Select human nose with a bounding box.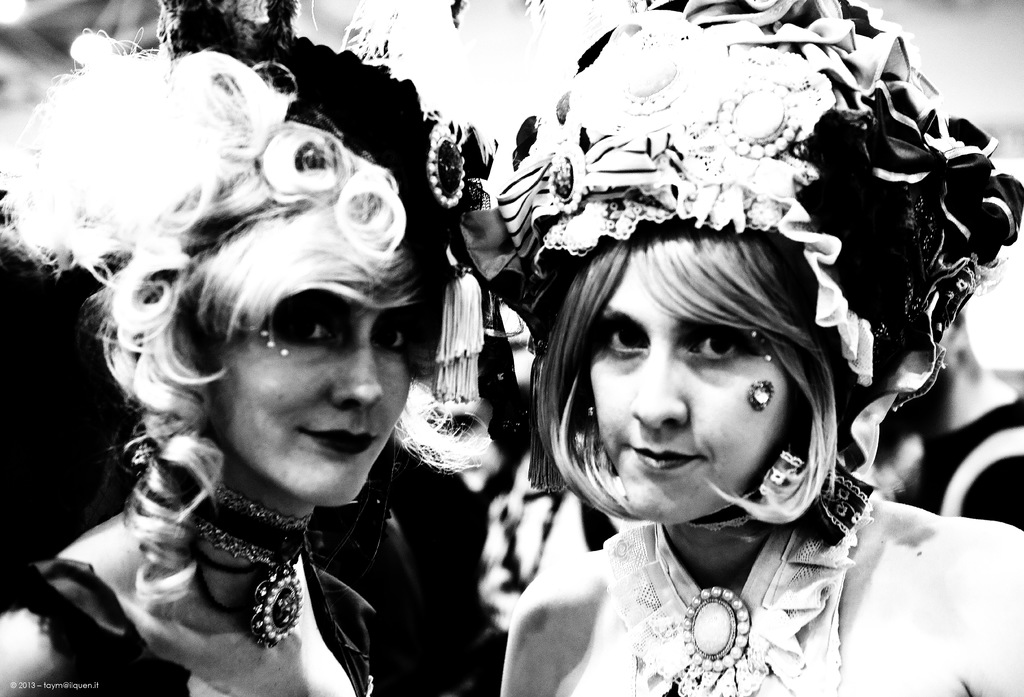
(628,339,682,431).
